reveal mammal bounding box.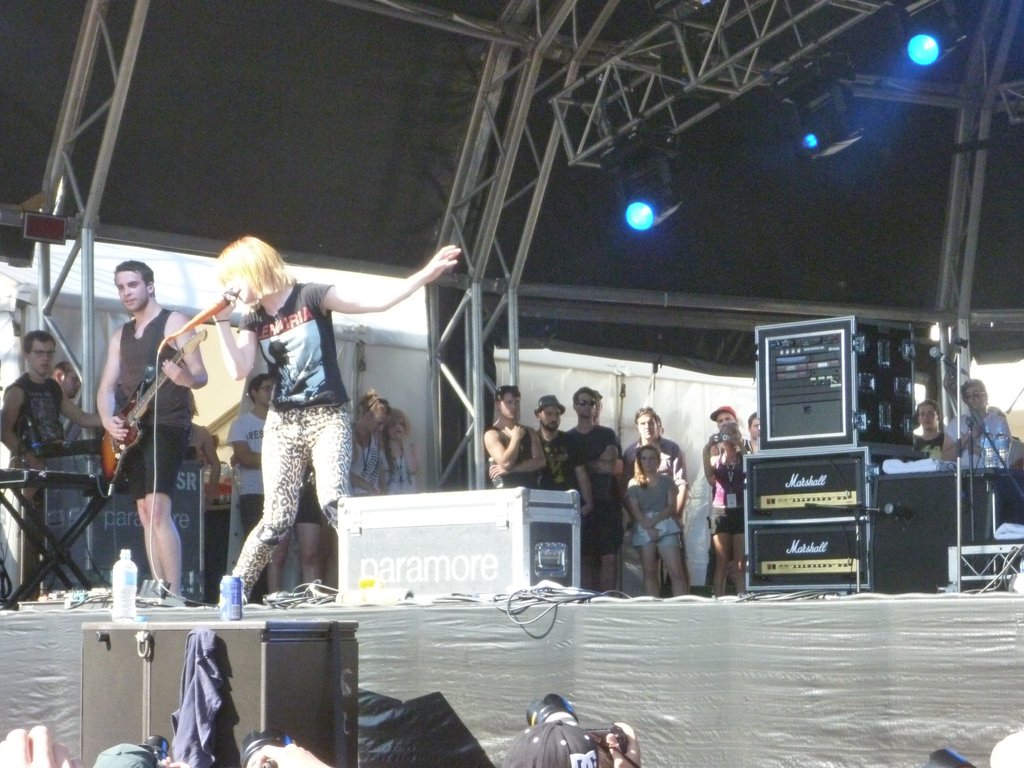
Revealed: crop(567, 392, 628, 595).
